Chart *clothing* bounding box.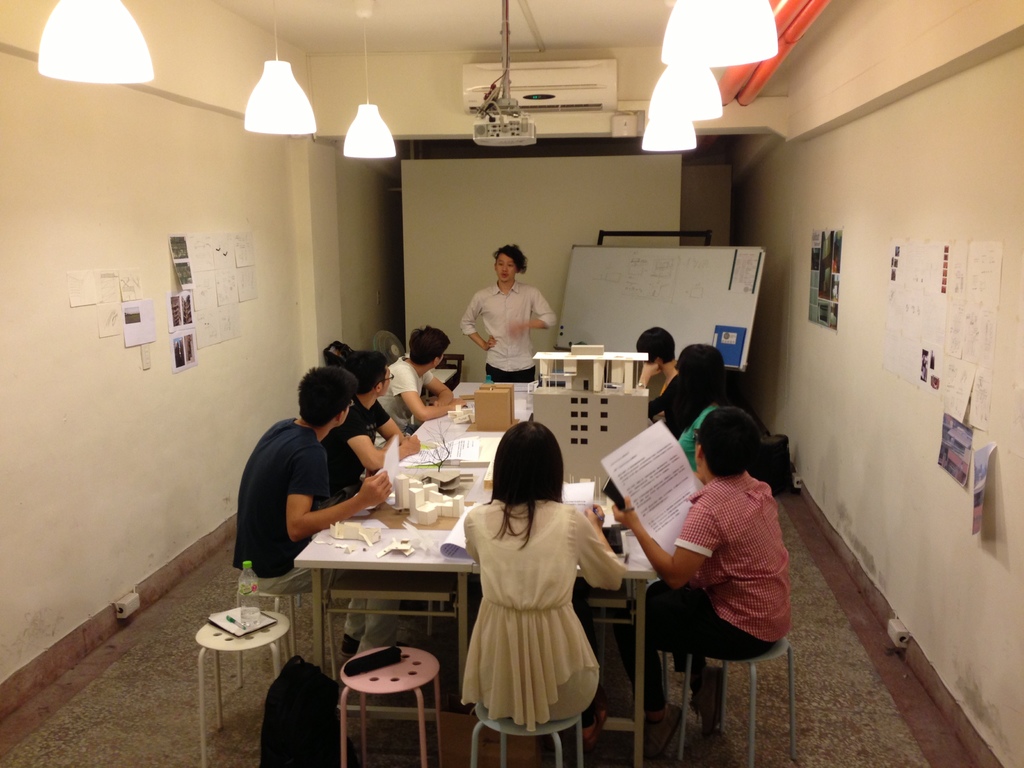
Charted: [458,275,556,380].
